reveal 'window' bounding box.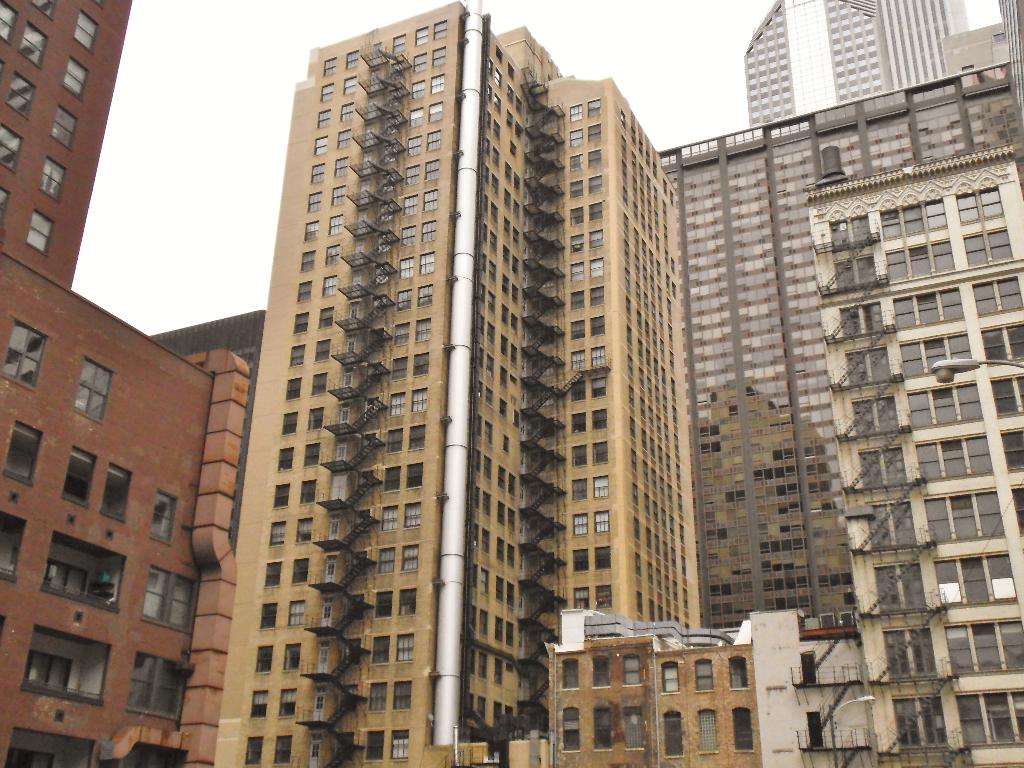
Revealed: {"left": 335, "top": 125, "right": 352, "bottom": 152}.
